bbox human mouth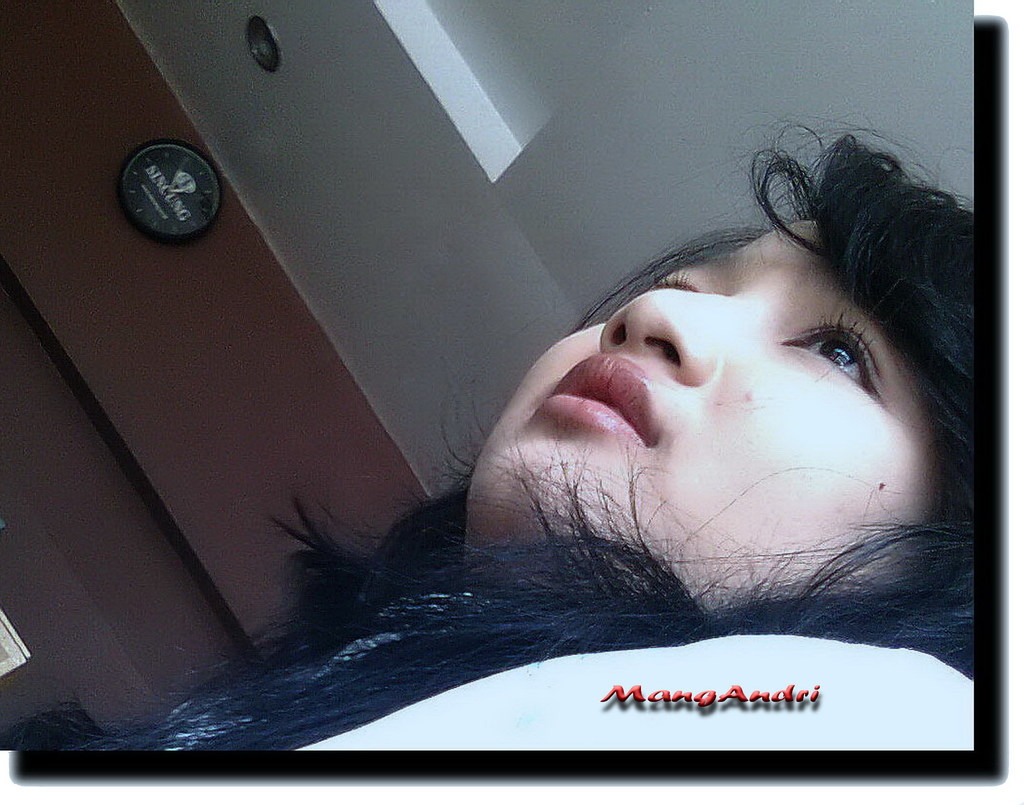
<region>535, 353, 658, 450</region>
